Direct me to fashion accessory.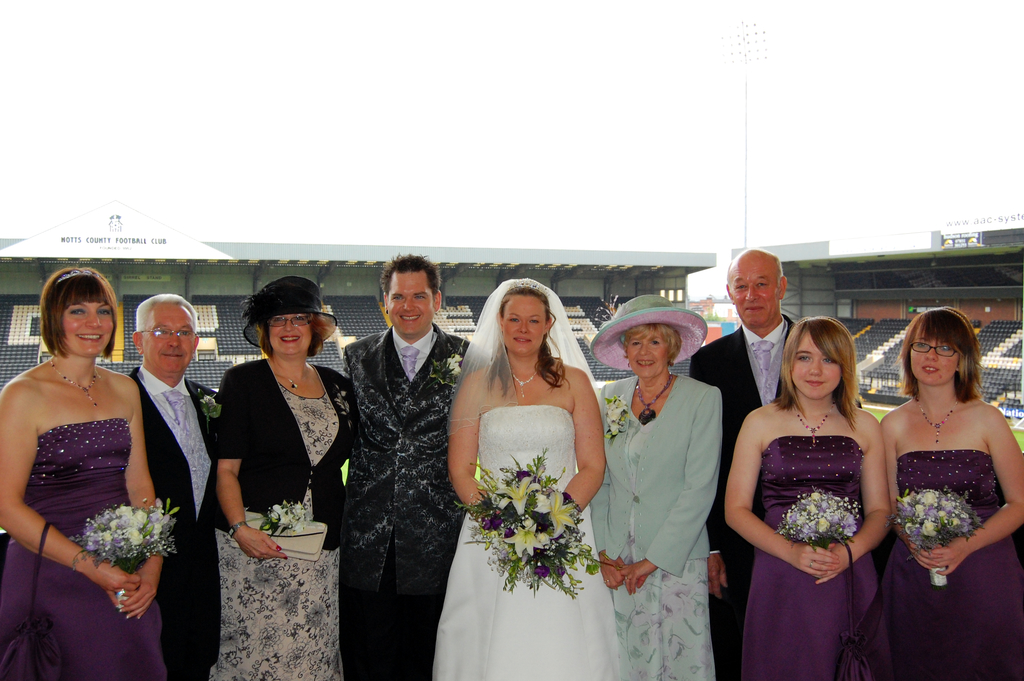
Direction: [left=275, top=366, right=314, bottom=398].
